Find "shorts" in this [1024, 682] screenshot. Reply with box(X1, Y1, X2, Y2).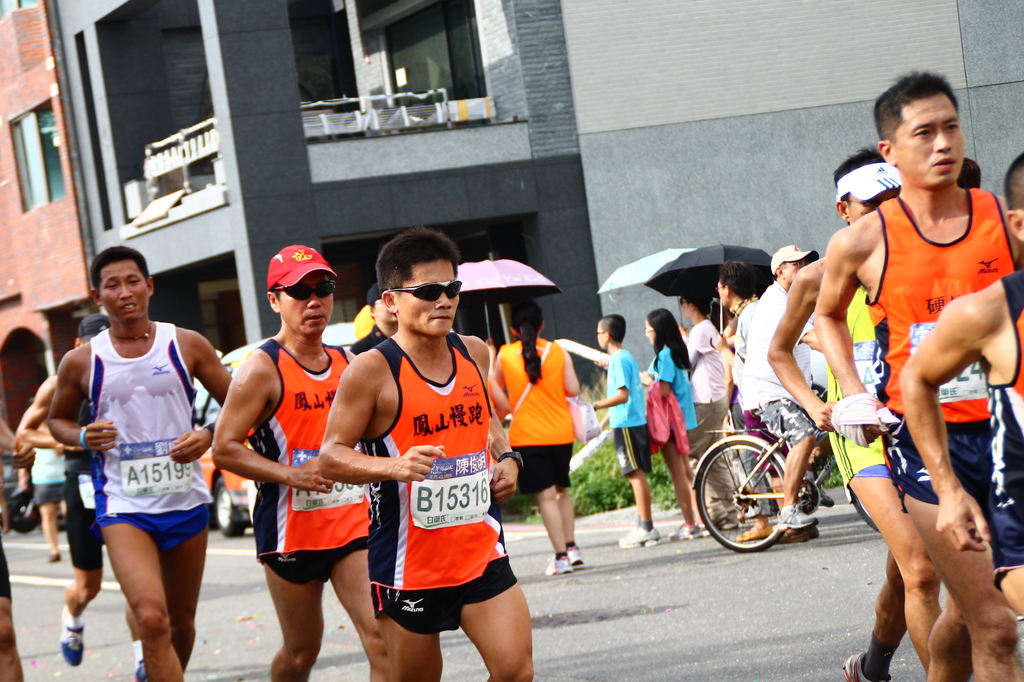
box(0, 530, 13, 599).
